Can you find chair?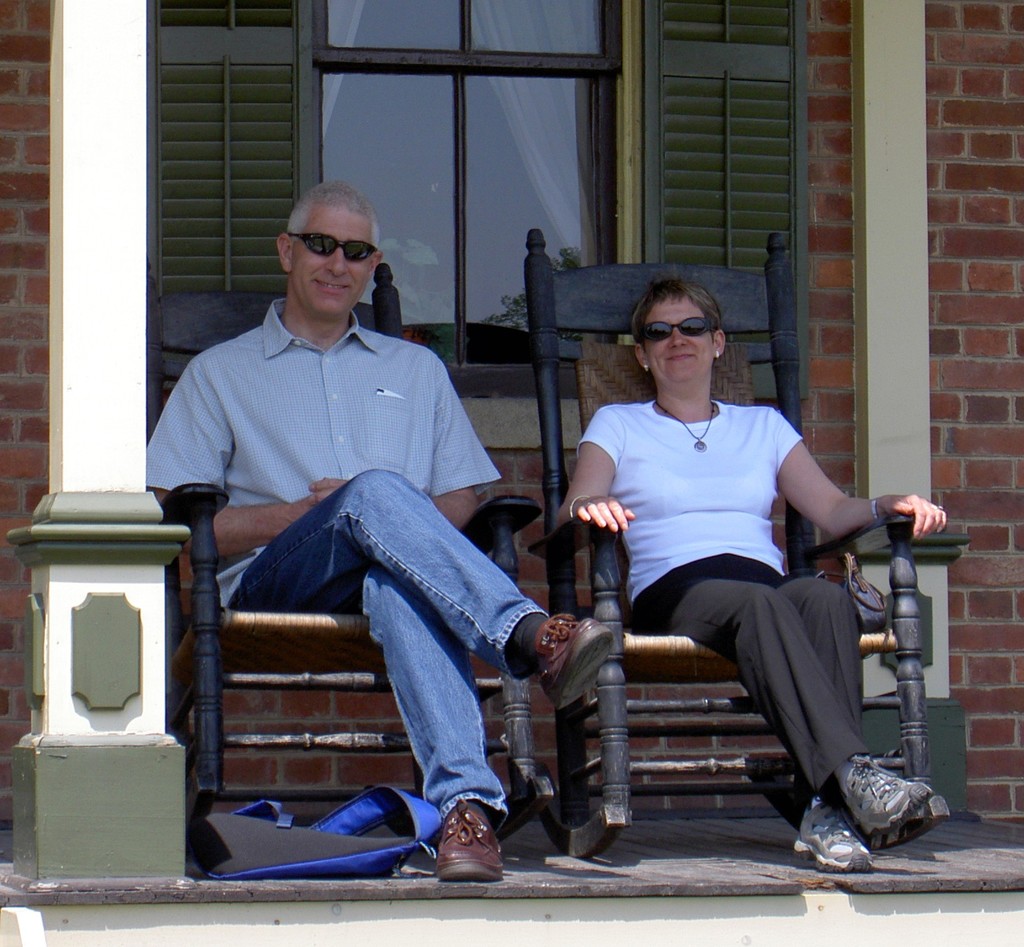
Yes, bounding box: bbox=(138, 387, 529, 894).
